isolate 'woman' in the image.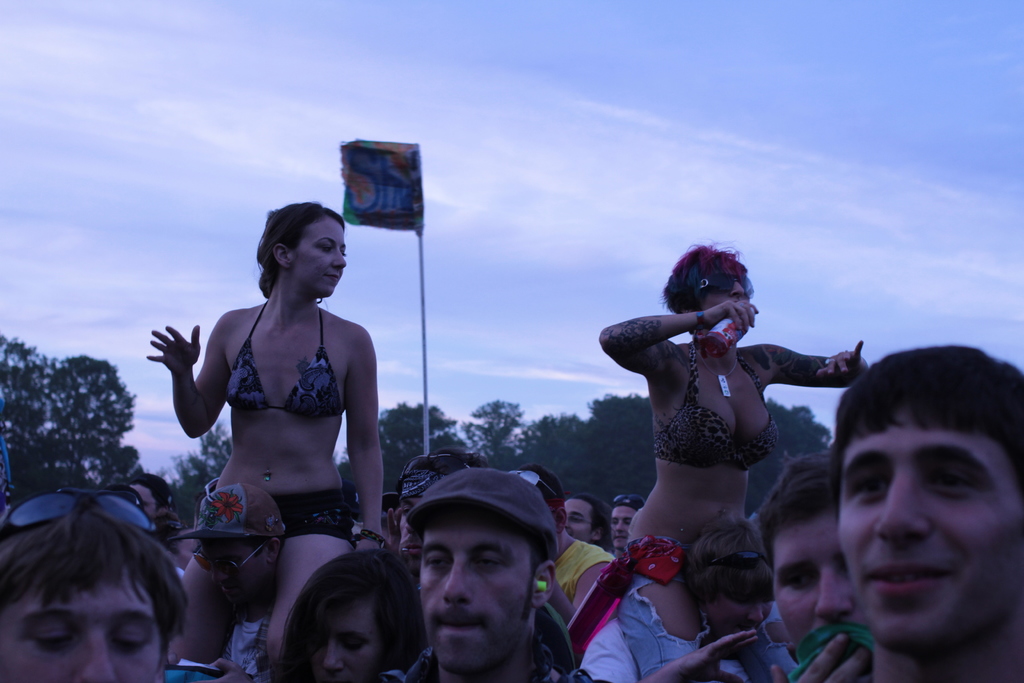
Isolated region: (268,541,439,680).
